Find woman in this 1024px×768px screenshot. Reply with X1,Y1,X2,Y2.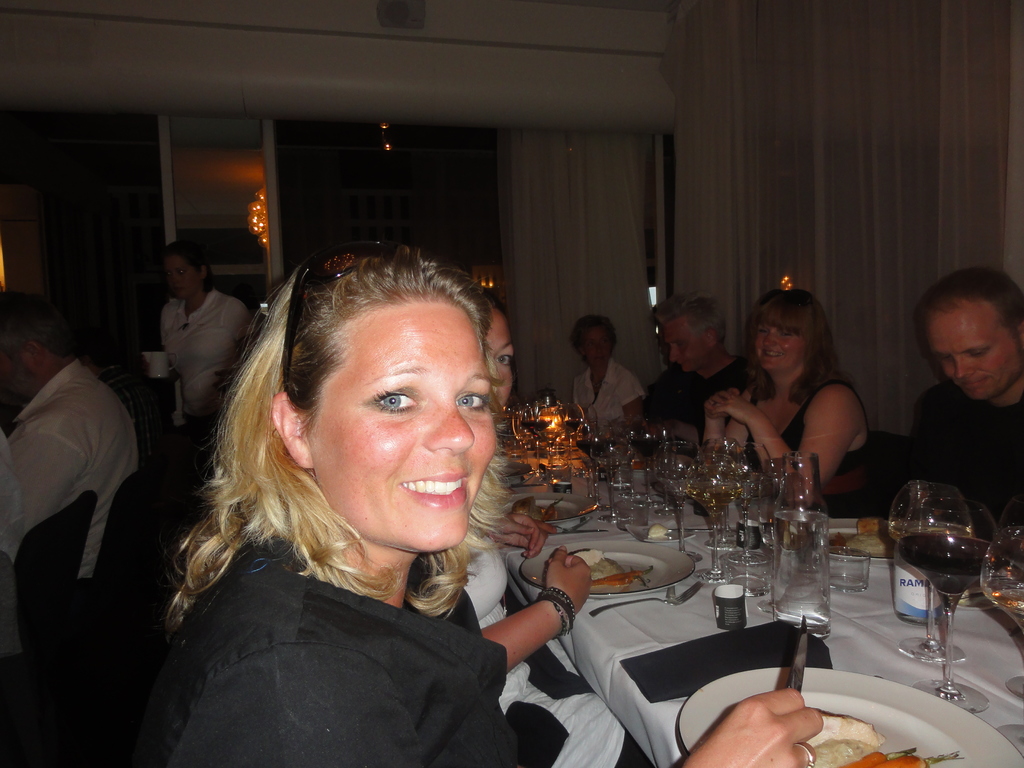
148,243,842,767.
